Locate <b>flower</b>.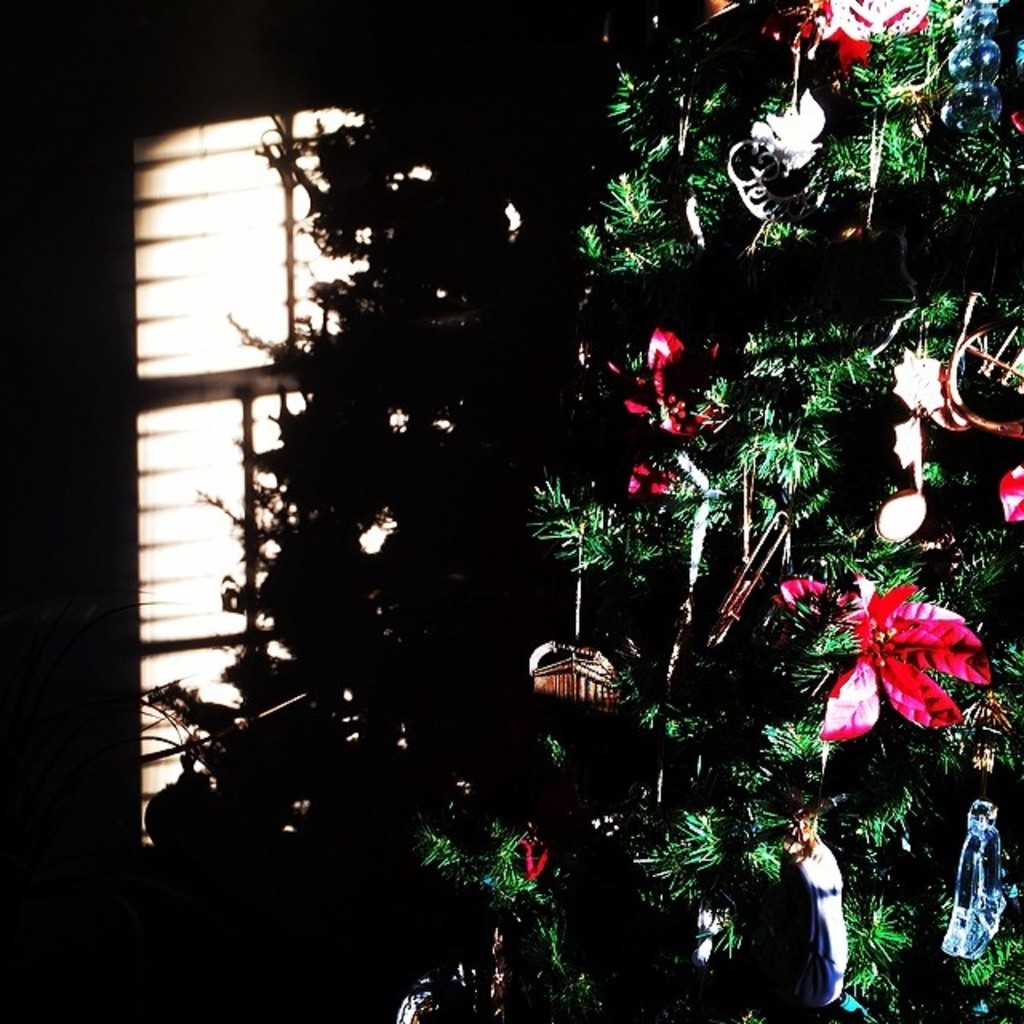
Bounding box: 826, 584, 998, 760.
